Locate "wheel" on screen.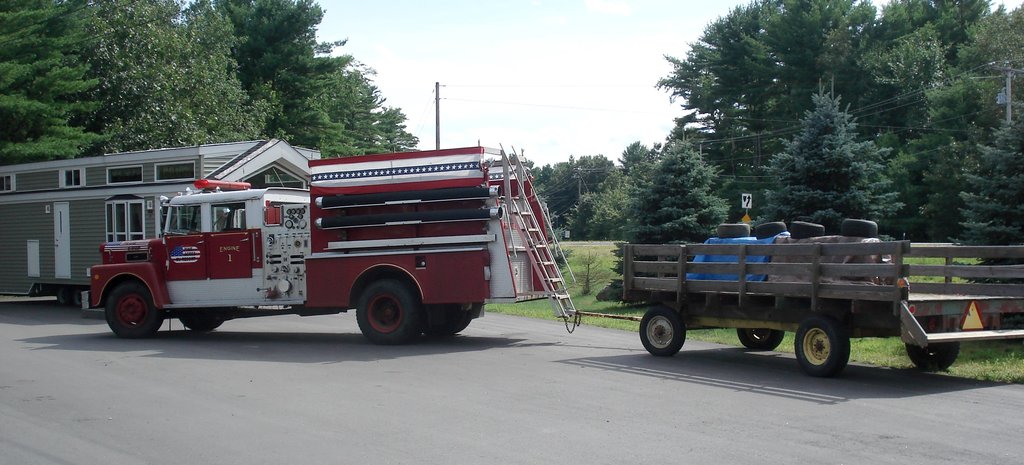
On screen at [left=108, top=285, right=162, bottom=339].
